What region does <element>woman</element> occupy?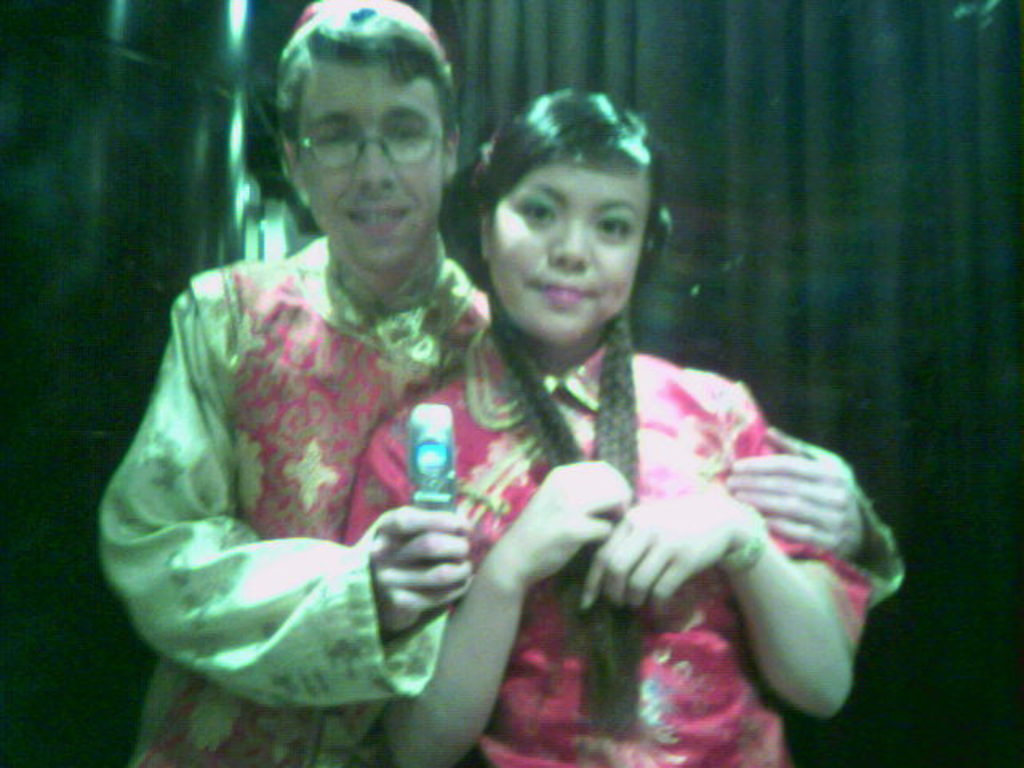
region(368, 85, 838, 767).
